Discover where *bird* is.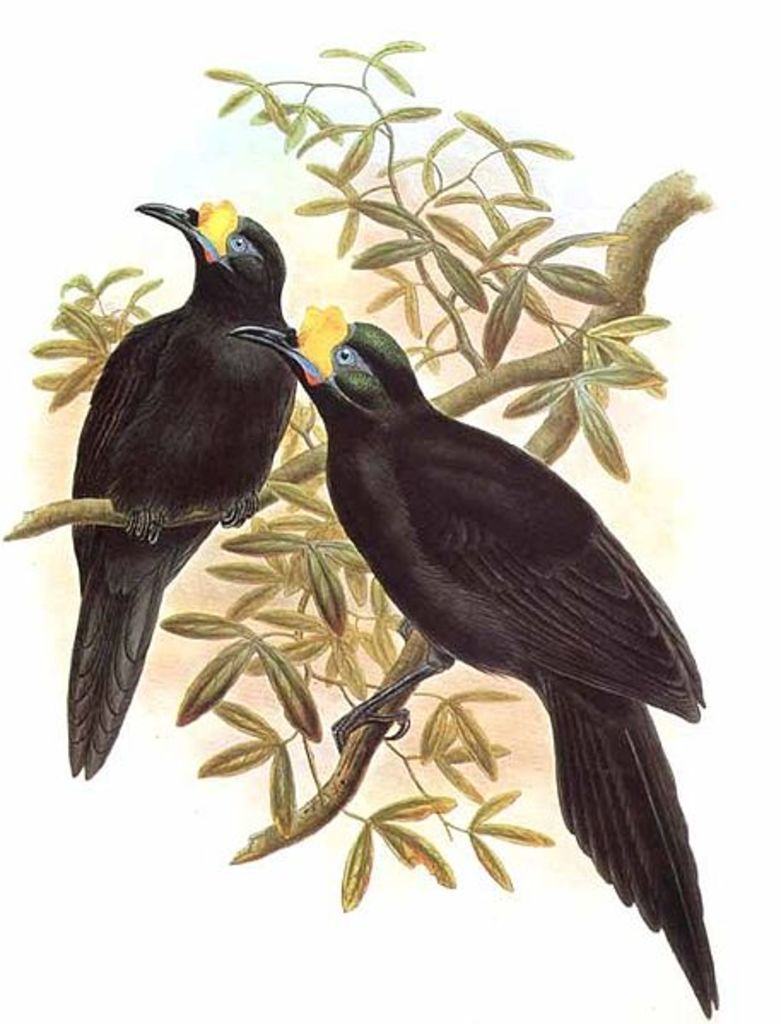
Discovered at x1=63 y1=195 x2=306 y2=781.
